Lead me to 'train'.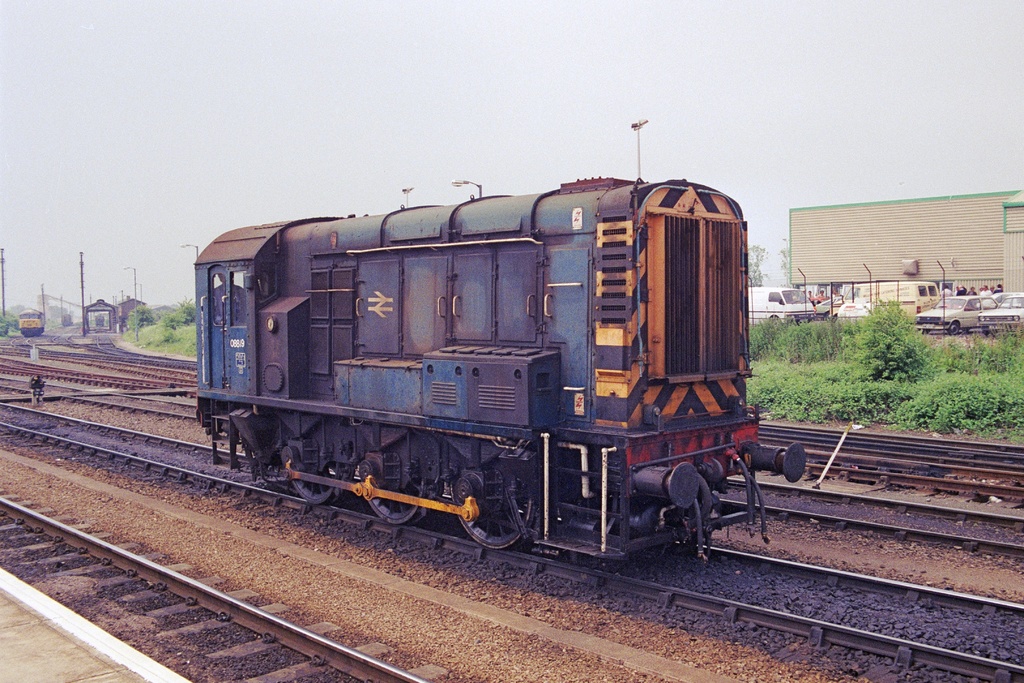
Lead to [18, 309, 45, 334].
